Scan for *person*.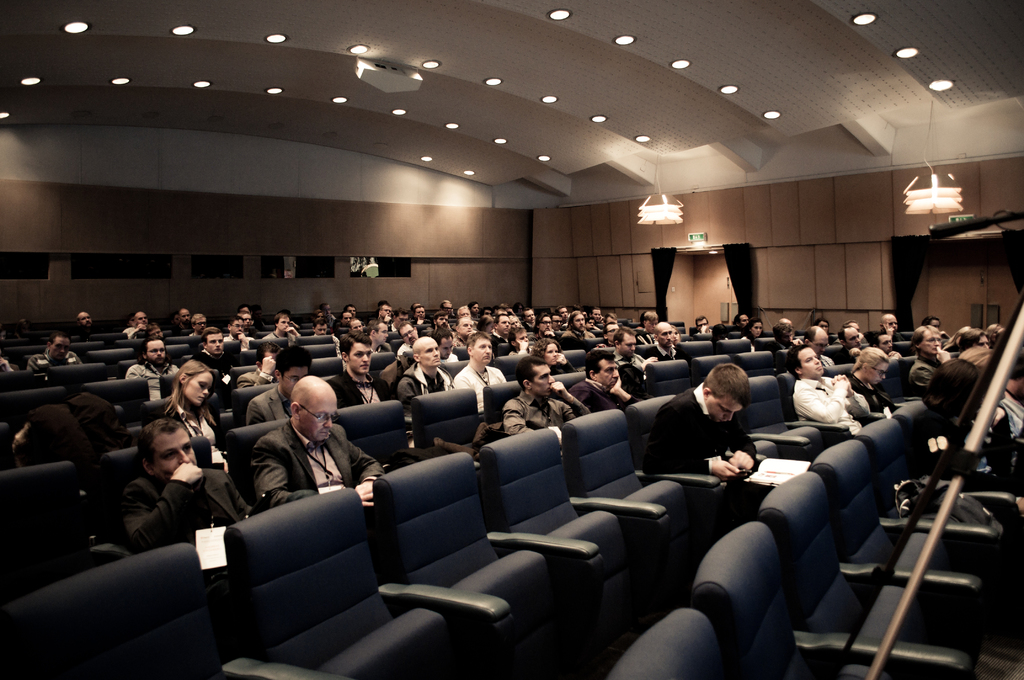
Scan result: BBox(260, 314, 301, 343).
